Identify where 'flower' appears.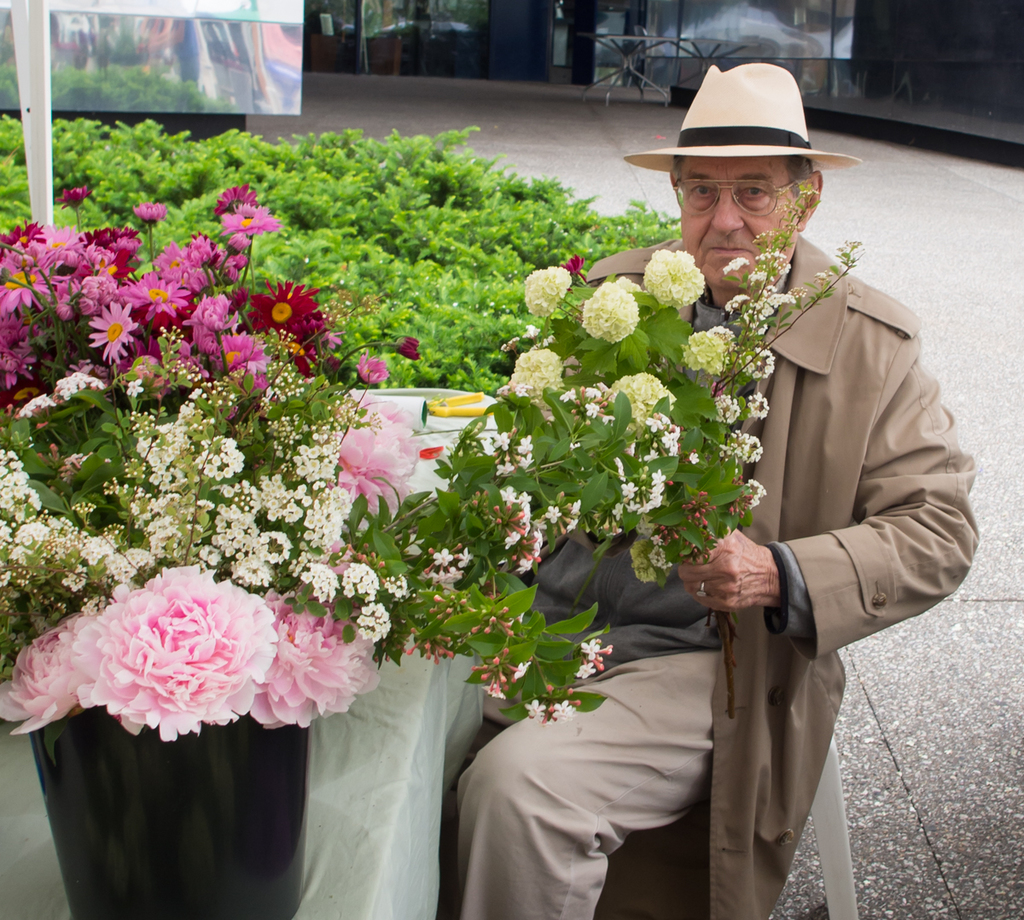
Appears at x1=648 y1=252 x2=702 y2=309.
